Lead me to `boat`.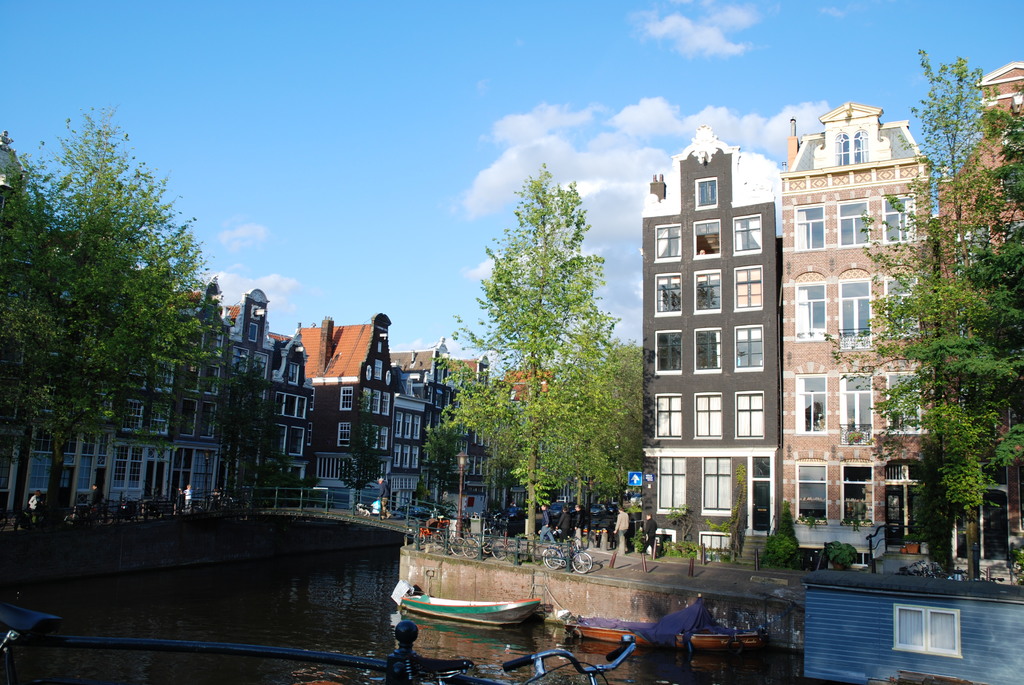
Lead to locate(388, 571, 542, 627).
